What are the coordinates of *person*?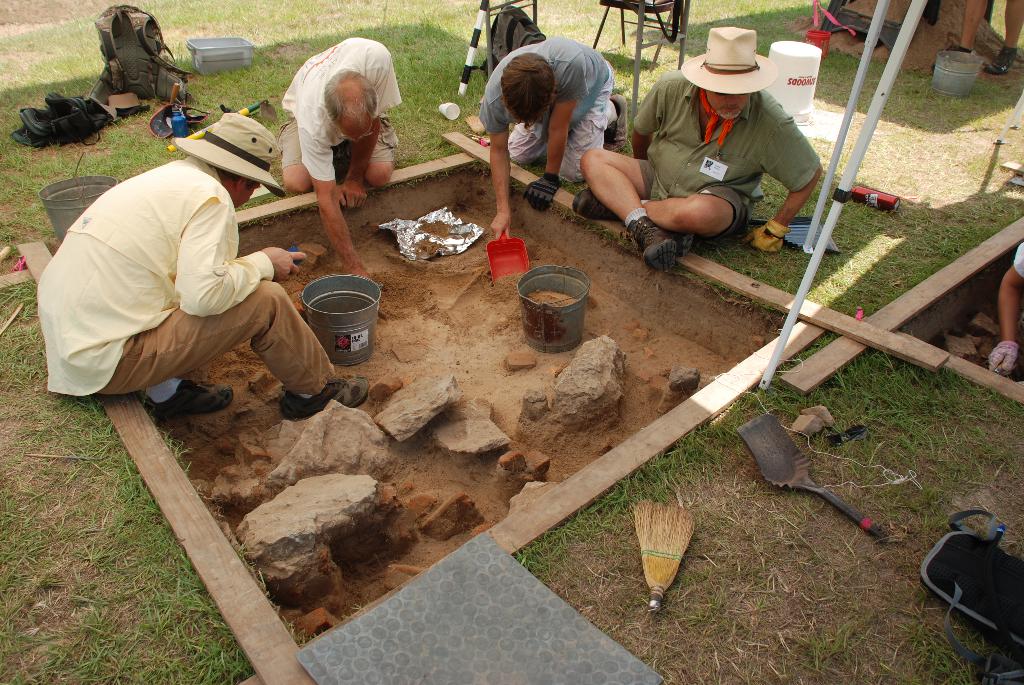
detection(28, 114, 375, 429).
